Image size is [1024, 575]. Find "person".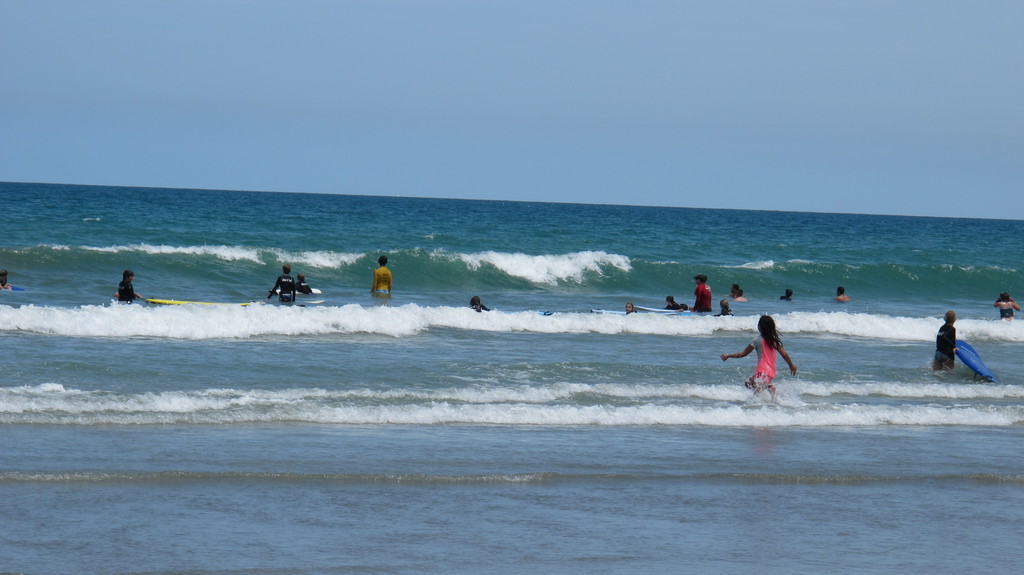
select_region(260, 268, 299, 311).
